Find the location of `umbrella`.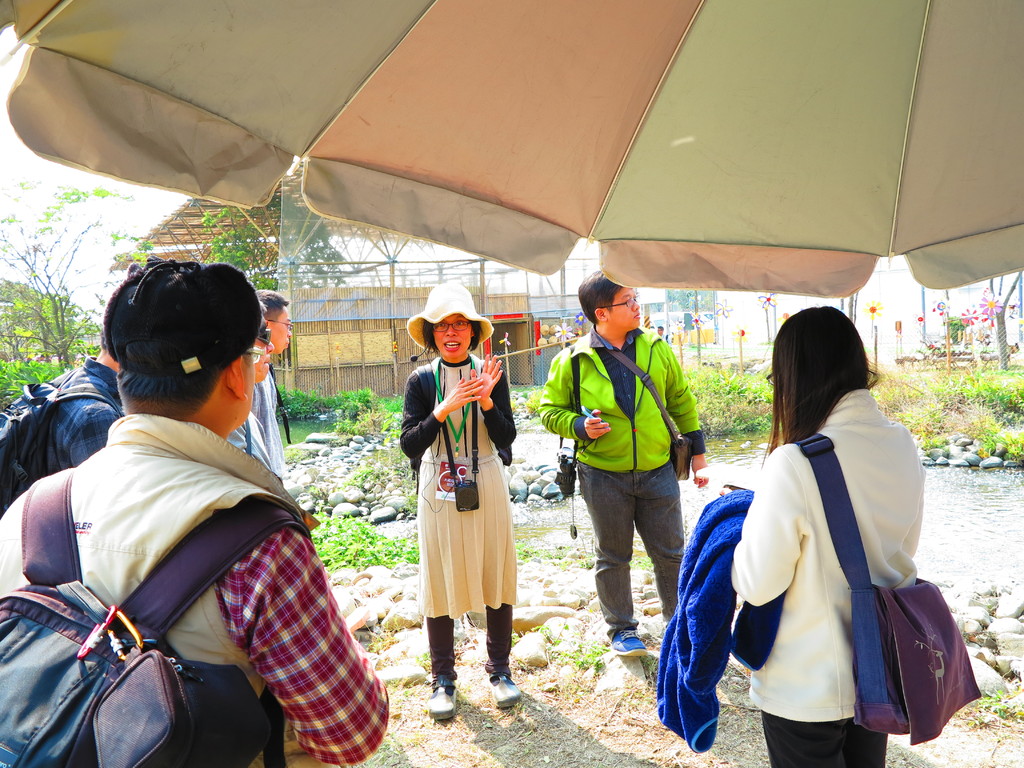
Location: select_region(0, 2, 1023, 306).
